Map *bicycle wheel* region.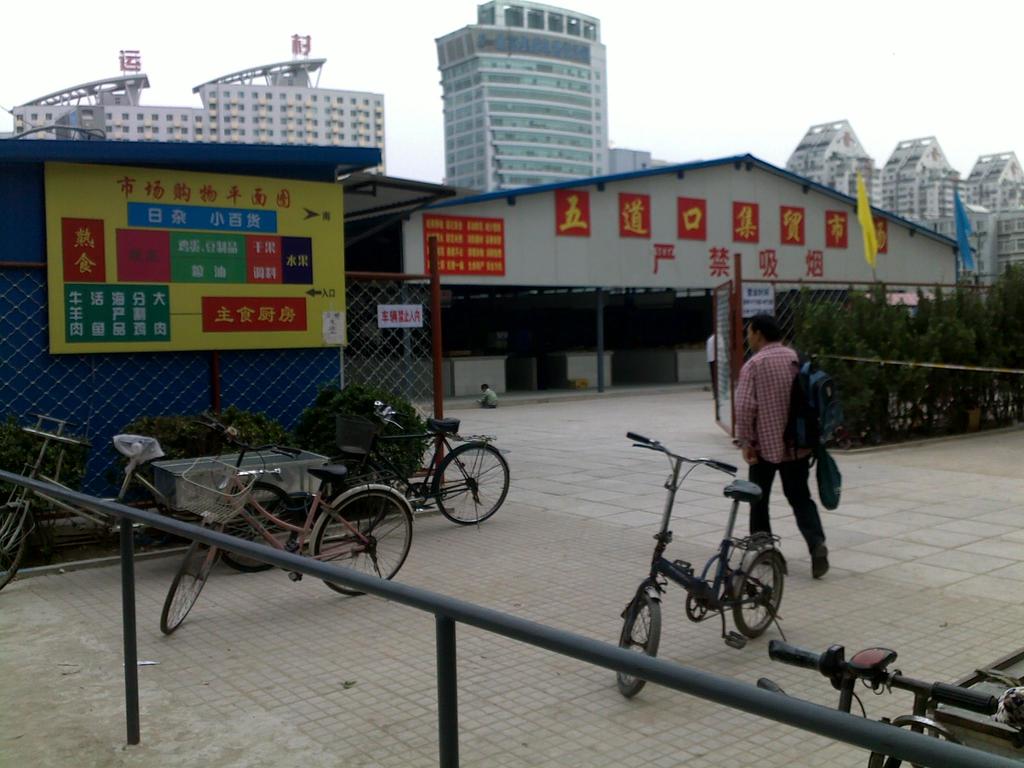
Mapped to x1=163 y1=528 x2=222 y2=637.
